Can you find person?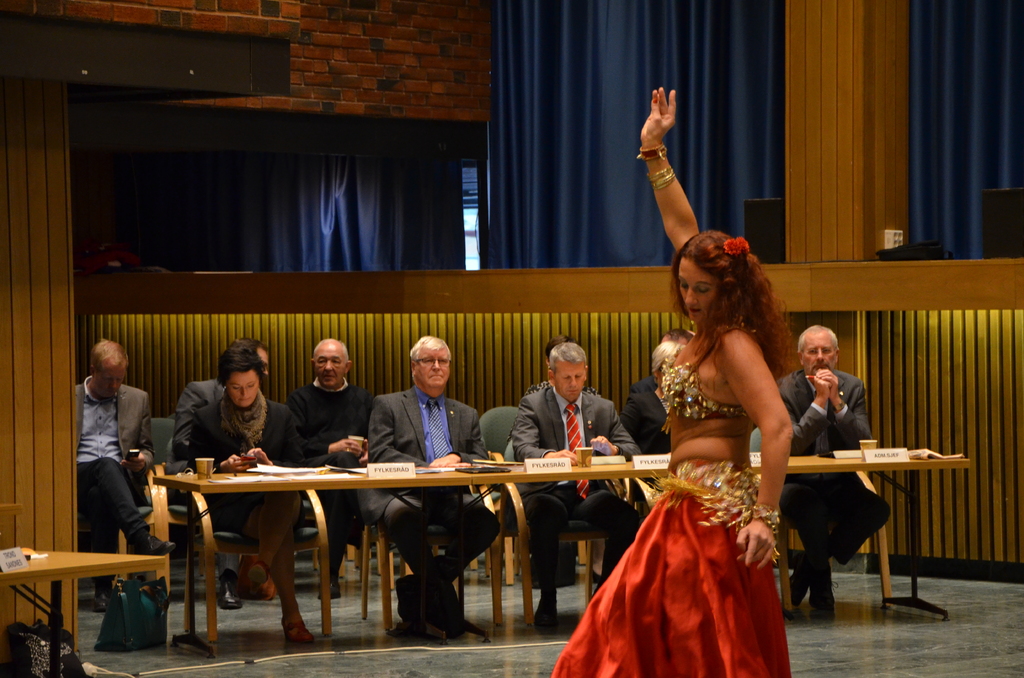
Yes, bounding box: box=[544, 87, 796, 677].
